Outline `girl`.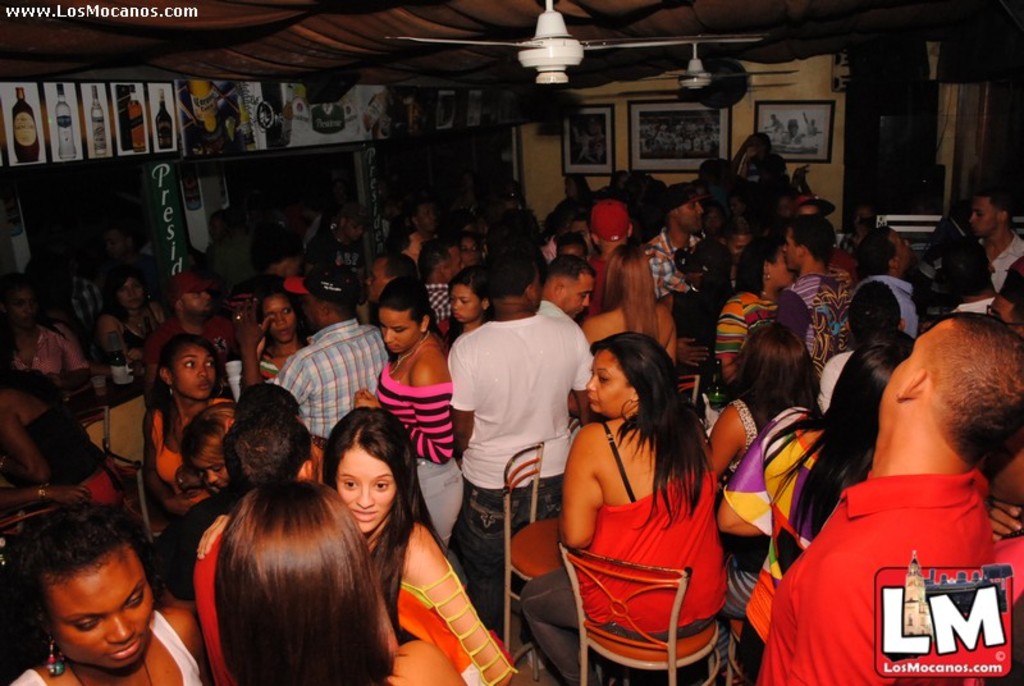
Outline: pyautogui.locateOnScreen(0, 493, 251, 685).
